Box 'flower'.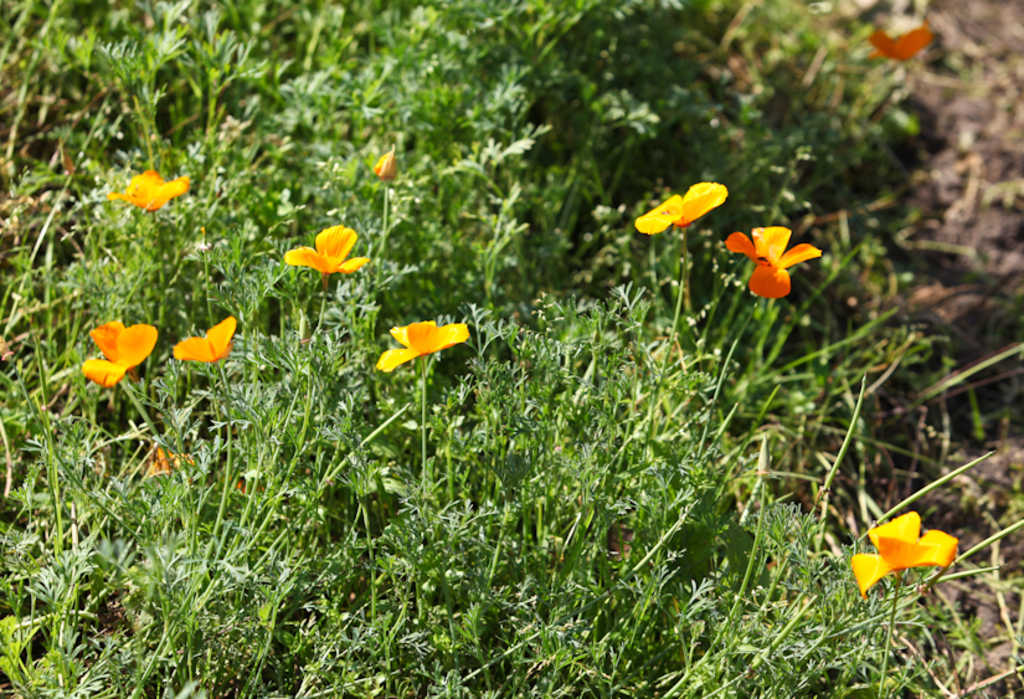
x1=284 y1=222 x2=370 y2=274.
